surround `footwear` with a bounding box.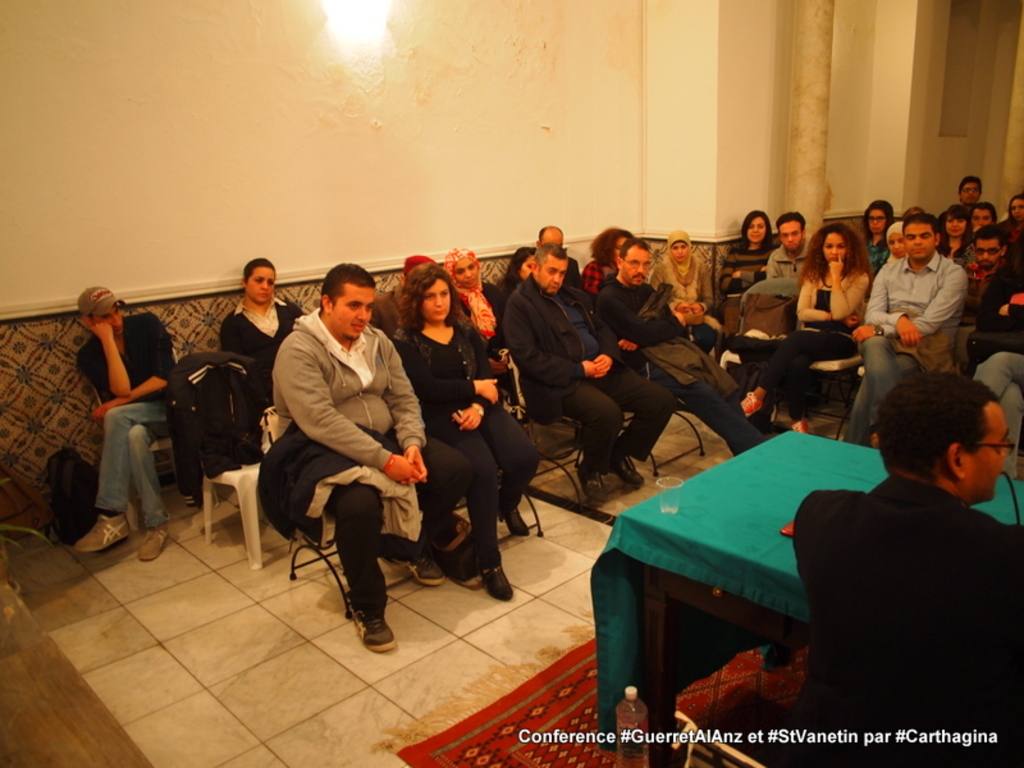
476/554/513/600.
